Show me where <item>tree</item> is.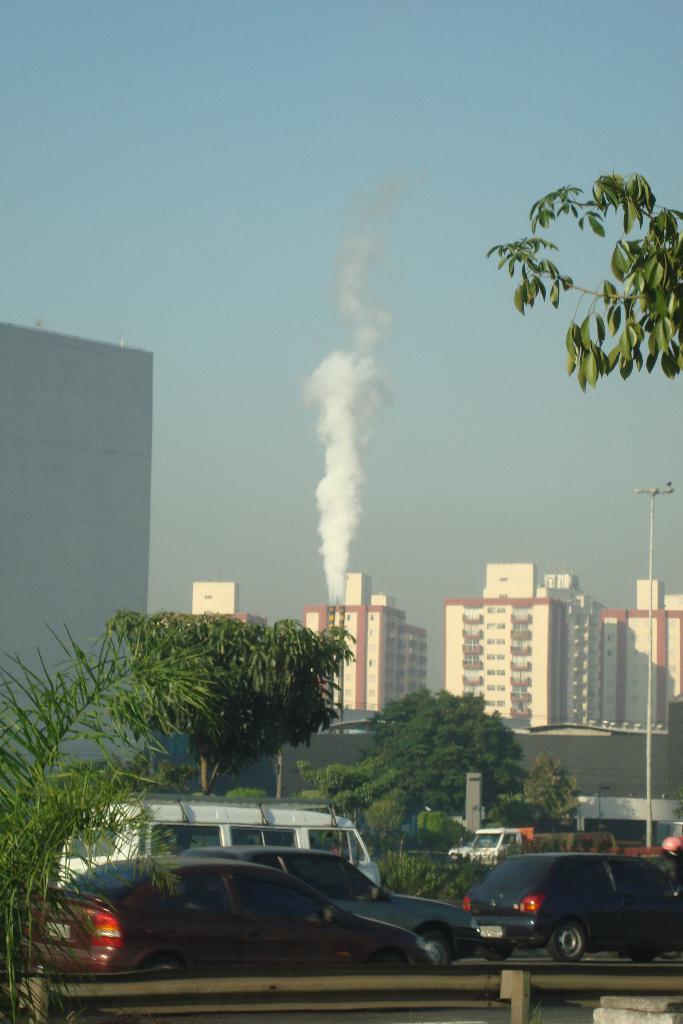
<item>tree</item> is at select_region(477, 168, 682, 394).
